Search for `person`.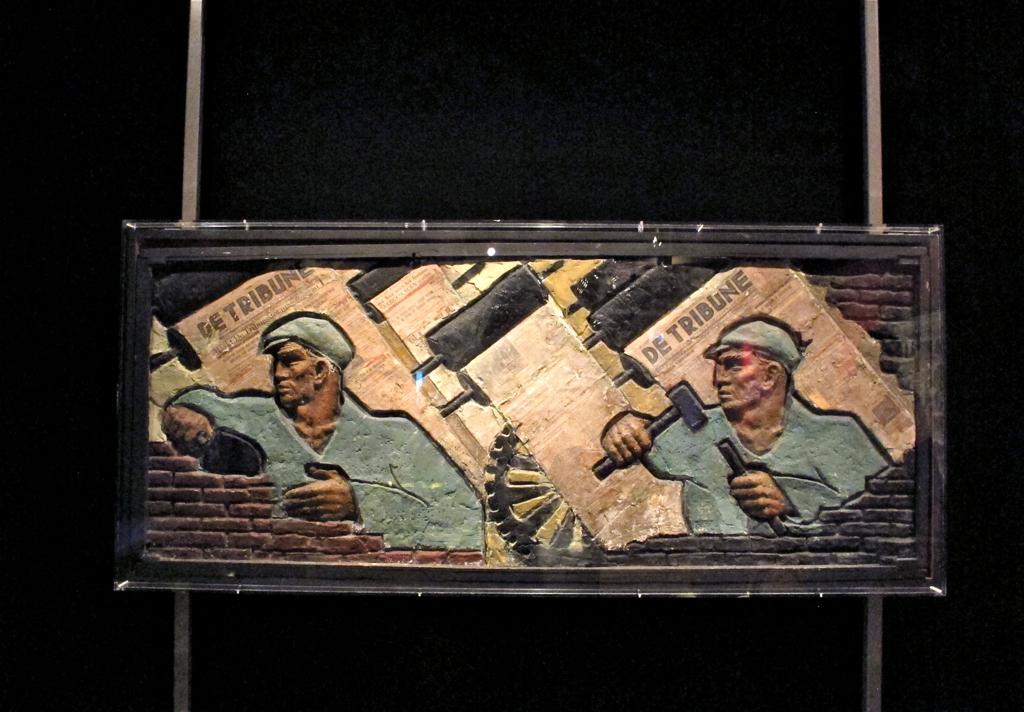
Found at 157 314 489 550.
